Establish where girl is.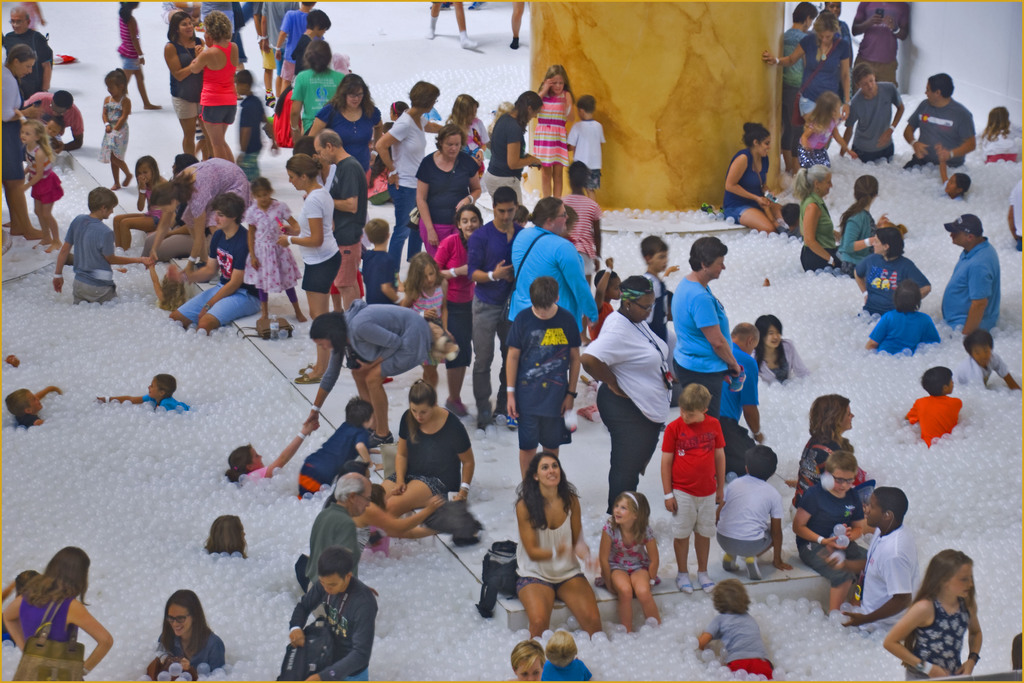
Established at l=980, t=106, r=1017, b=167.
